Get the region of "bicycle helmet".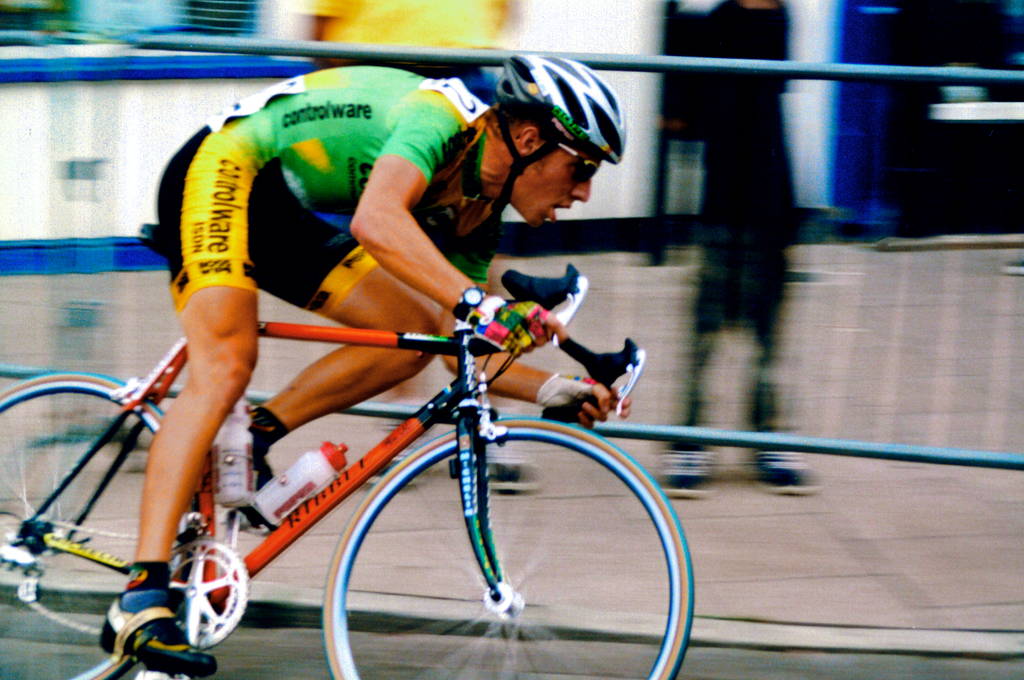
bbox=[493, 56, 623, 218].
